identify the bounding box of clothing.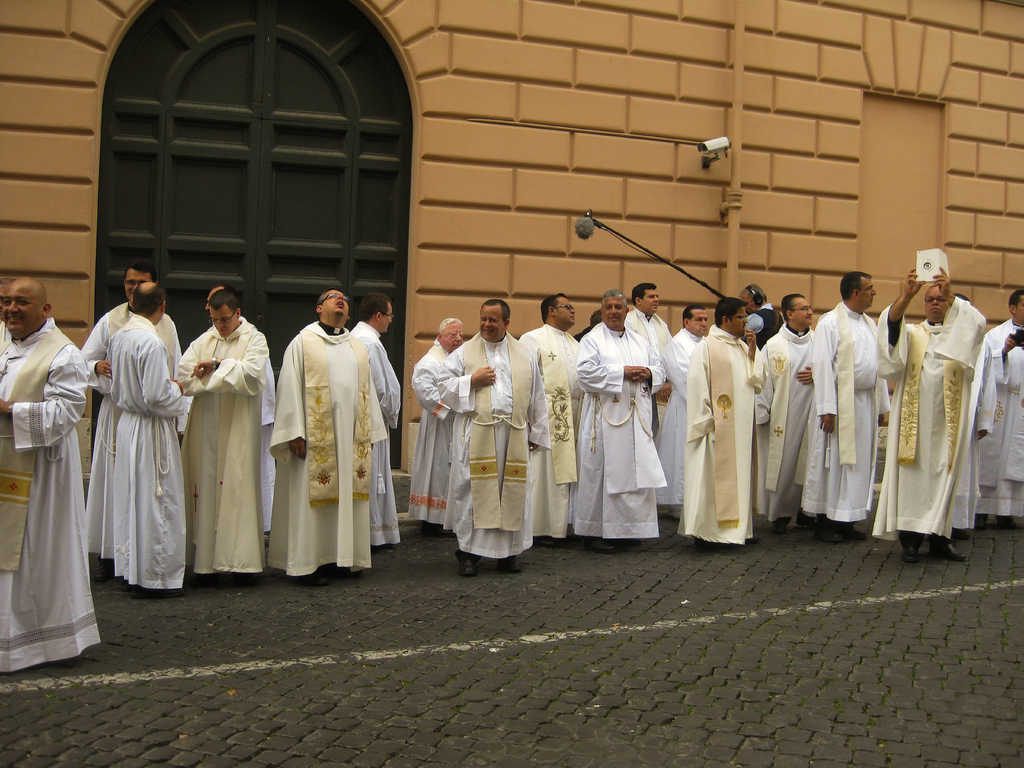
<bbox>804, 297, 886, 524</bbox>.
